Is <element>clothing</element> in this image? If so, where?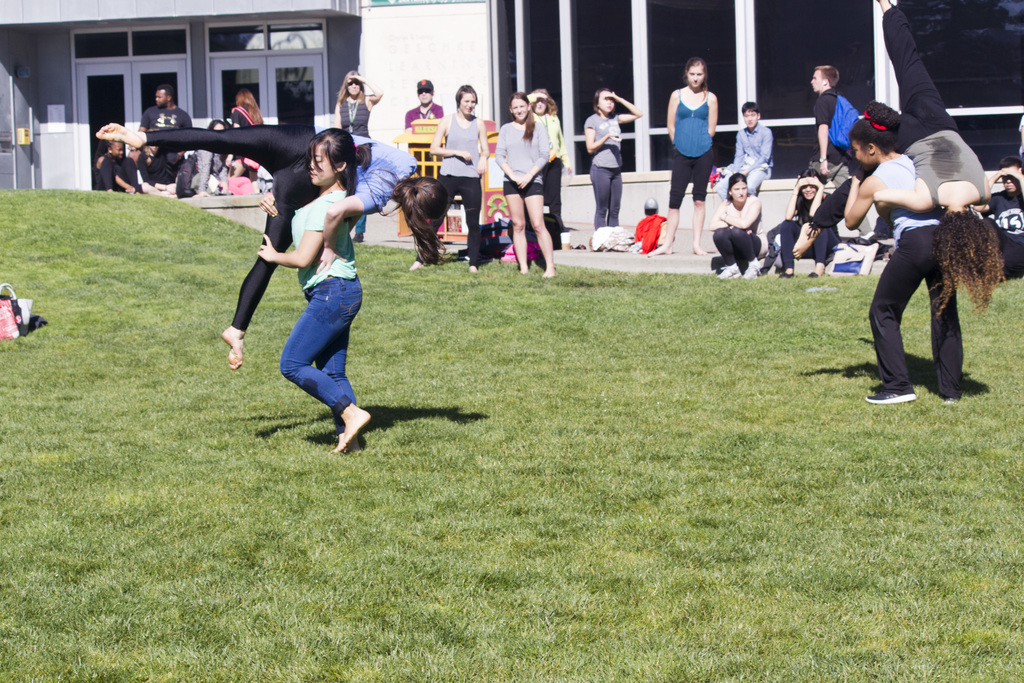
Yes, at l=811, t=4, r=986, b=220.
